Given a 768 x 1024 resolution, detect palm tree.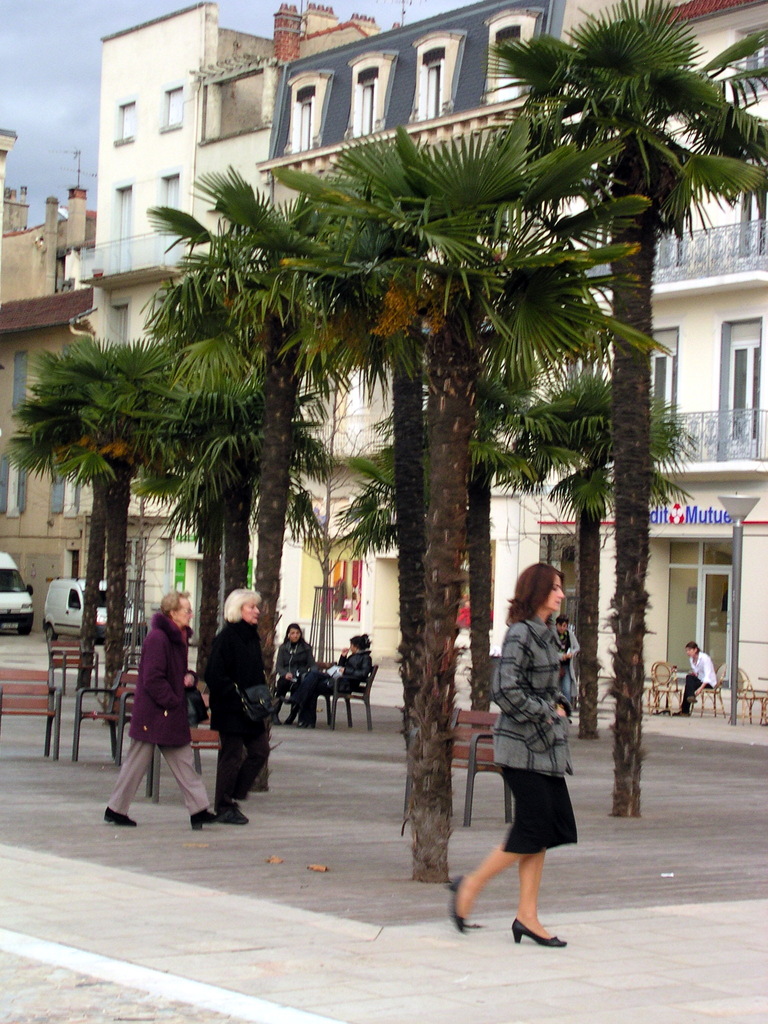
(x1=493, y1=0, x2=767, y2=817).
